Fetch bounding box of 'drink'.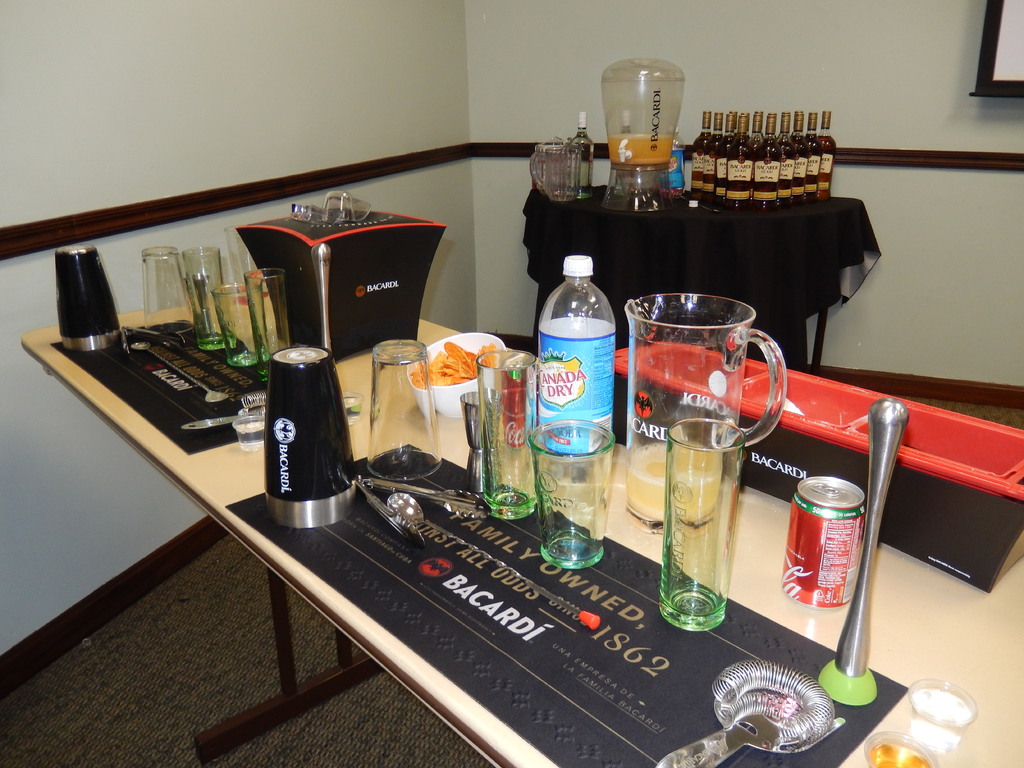
Bbox: BBox(659, 127, 687, 198).
